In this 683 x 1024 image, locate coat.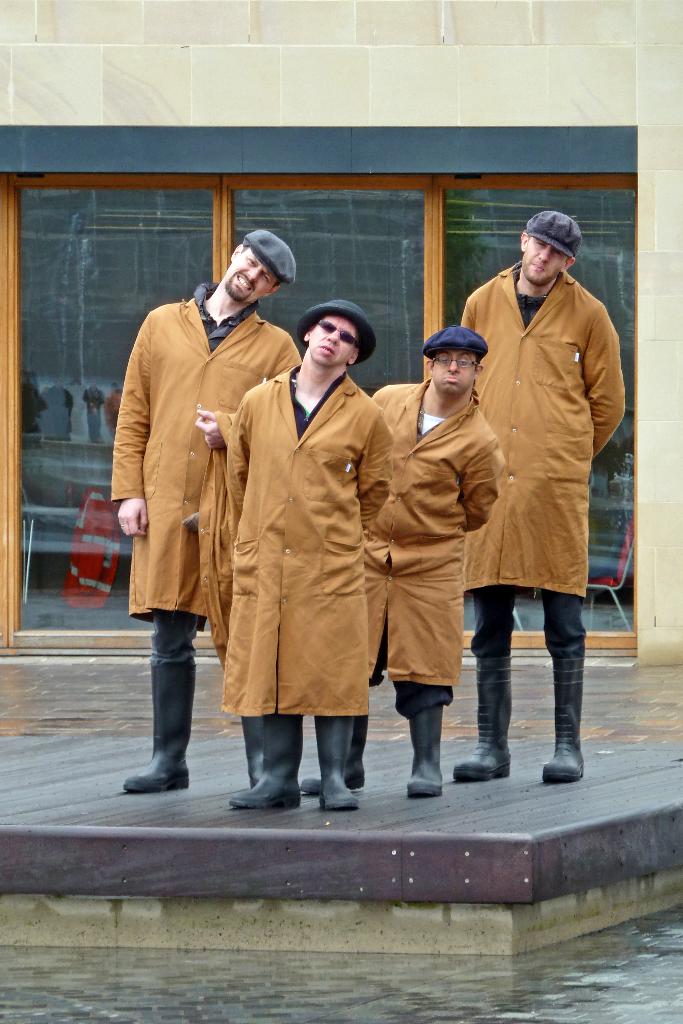
Bounding box: detection(103, 283, 300, 636).
